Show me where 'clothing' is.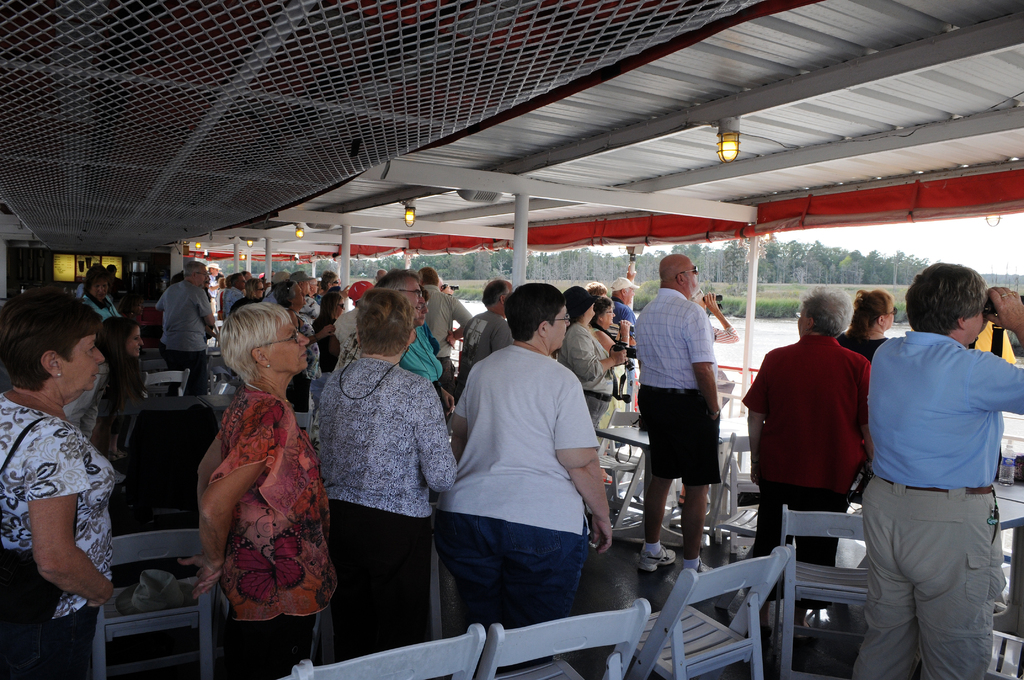
'clothing' is at <region>758, 316, 893, 532</region>.
